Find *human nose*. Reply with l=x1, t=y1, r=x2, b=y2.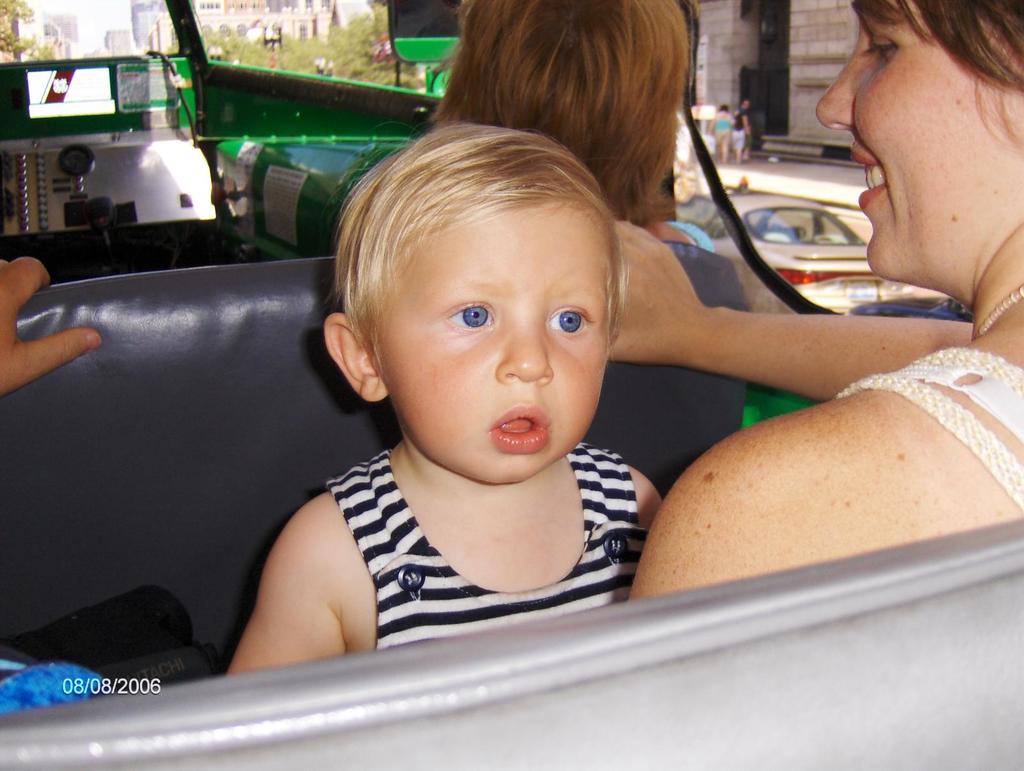
l=494, t=311, r=555, b=387.
